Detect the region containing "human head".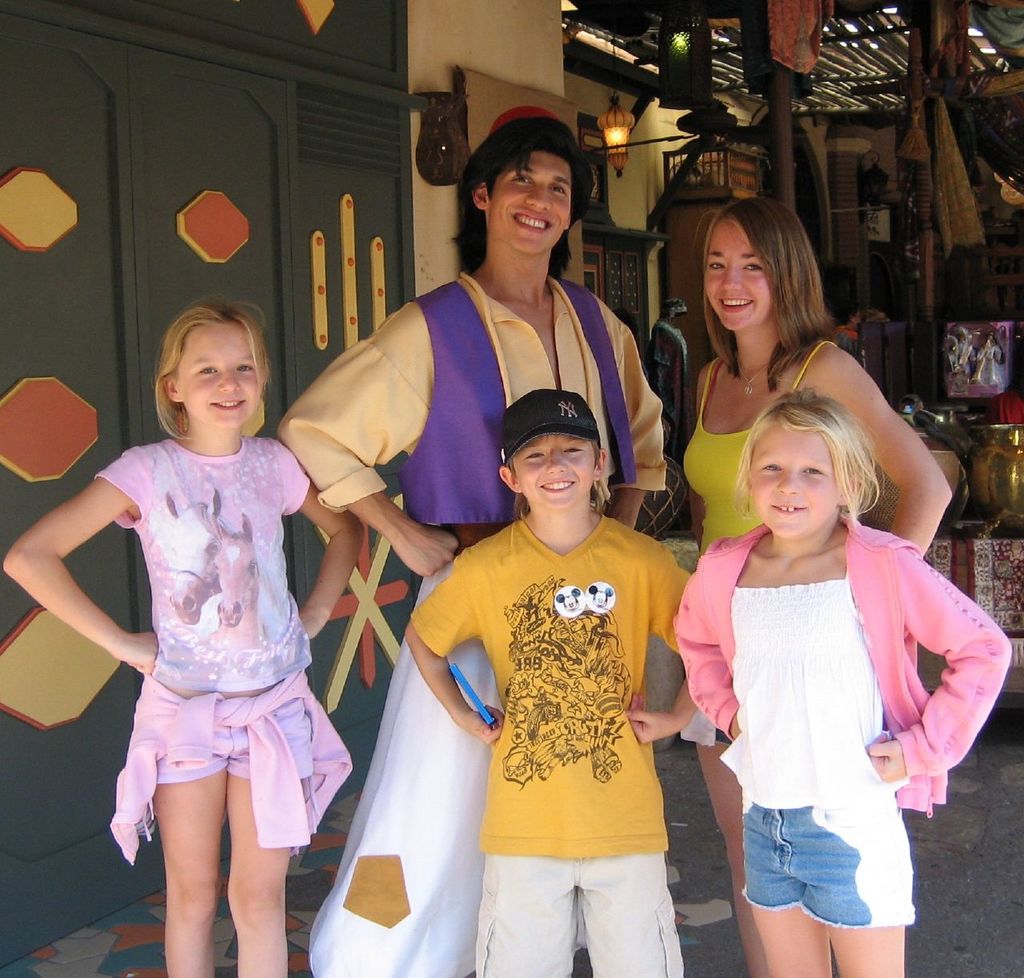
box=[452, 114, 600, 265].
